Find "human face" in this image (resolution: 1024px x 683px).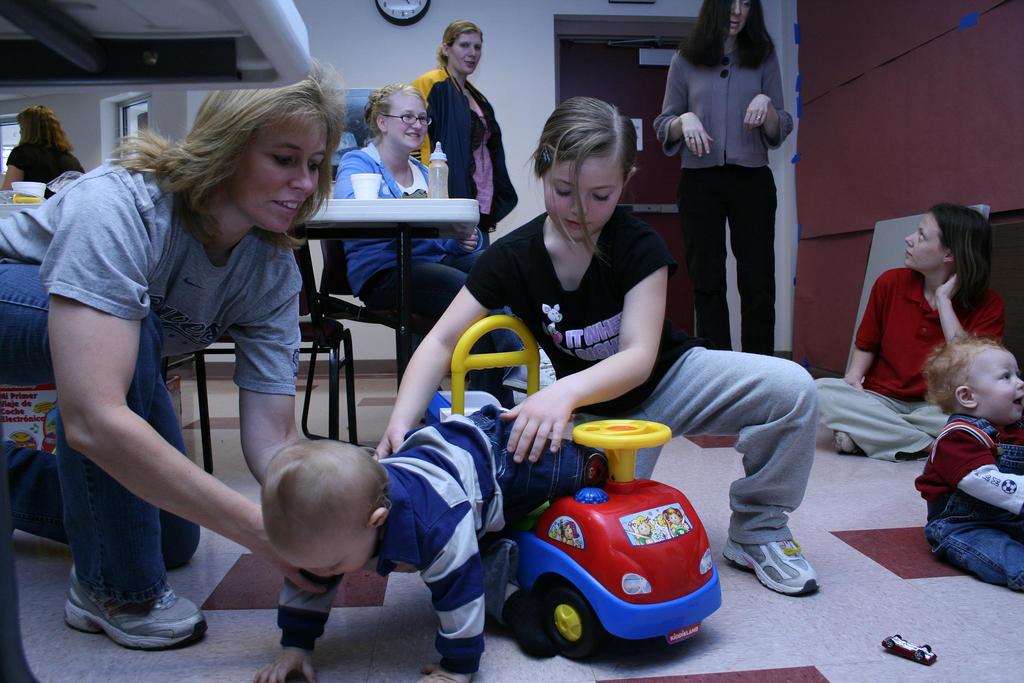
(x1=232, y1=108, x2=328, y2=234).
